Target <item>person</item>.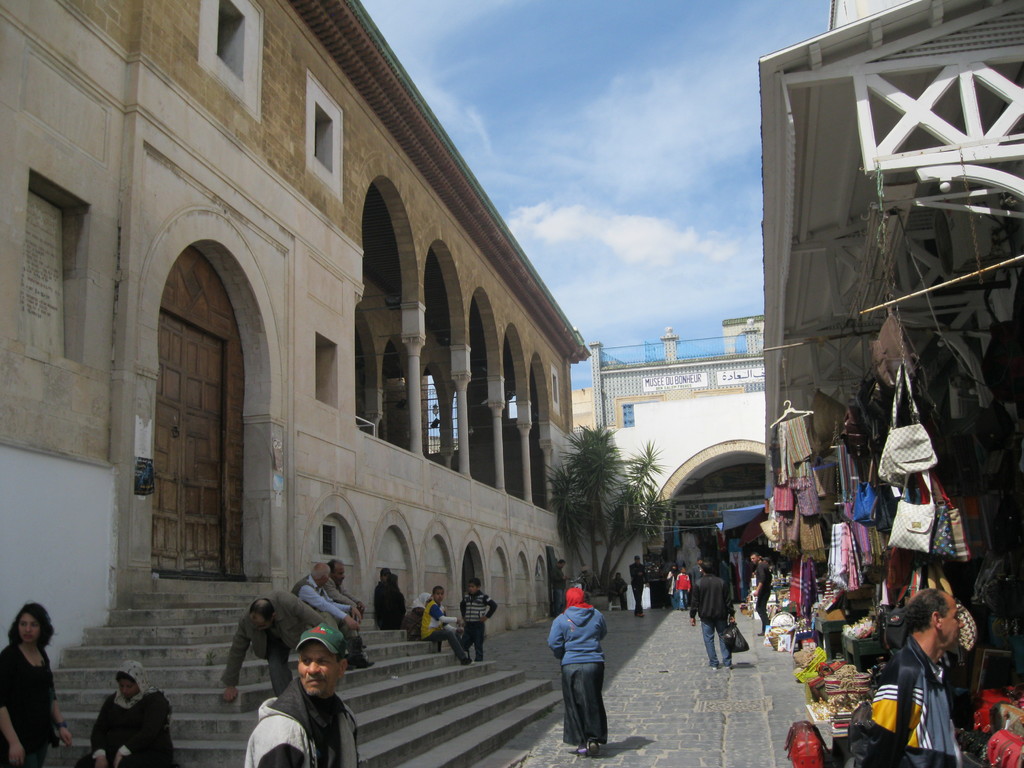
Target region: rect(867, 586, 970, 767).
